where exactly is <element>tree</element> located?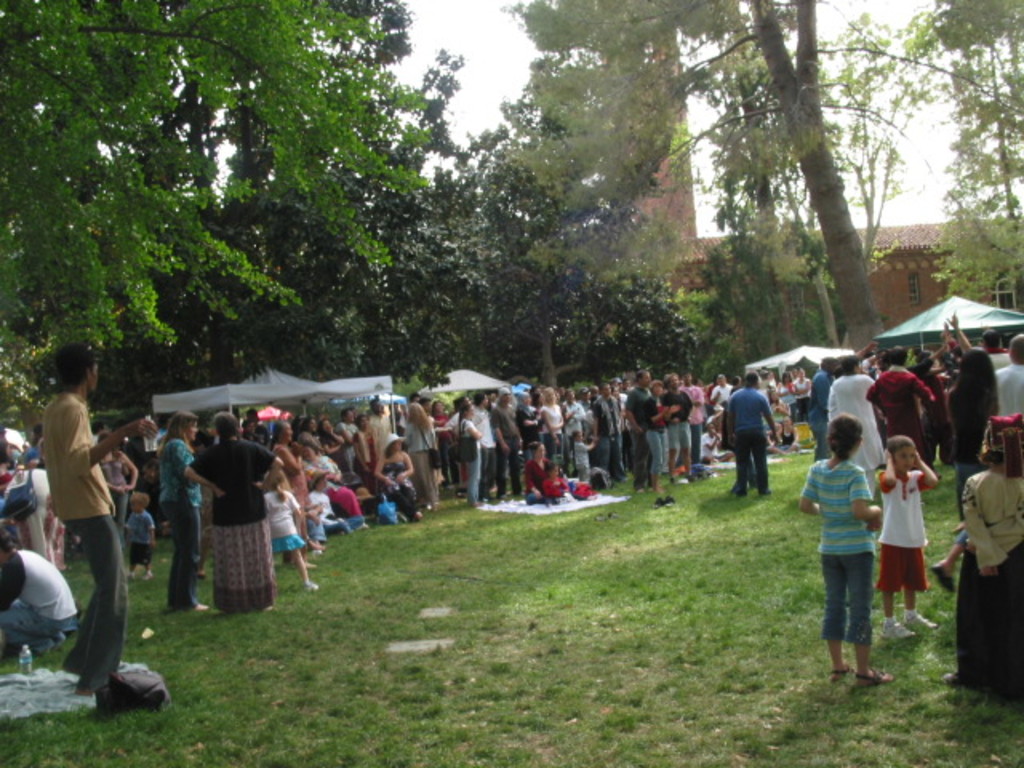
Its bounding box is [left=502, top=0, right=944, bottom=347].
